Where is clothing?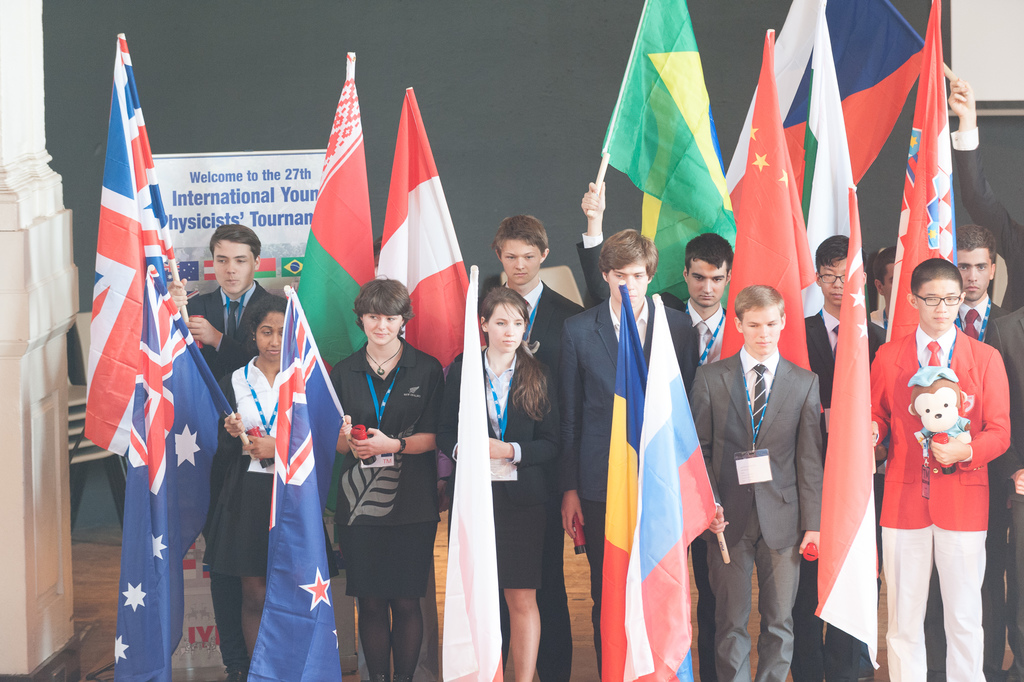
locate(434, 344, 561, 589).
